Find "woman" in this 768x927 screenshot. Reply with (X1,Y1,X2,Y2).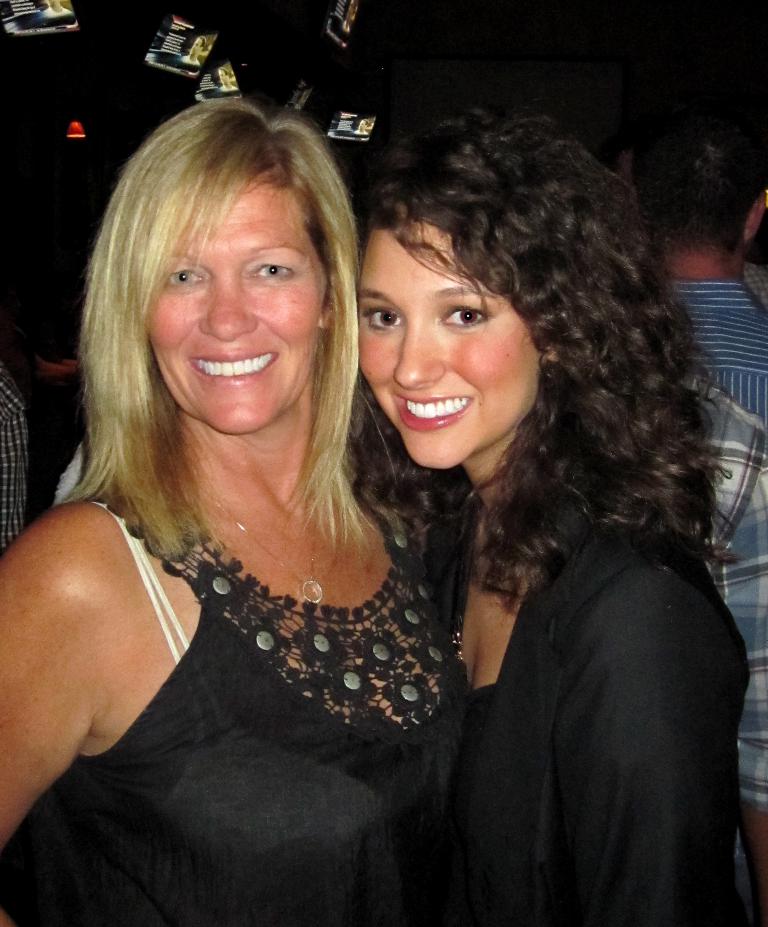
(39,108,559,914).
